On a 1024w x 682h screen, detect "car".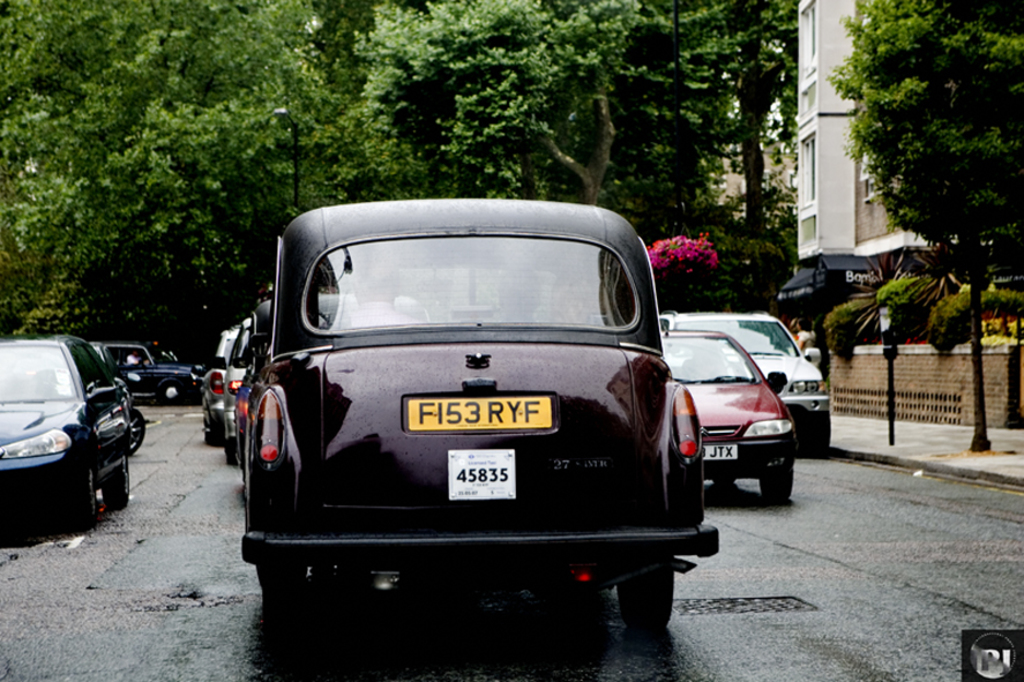
[0, 332, 130, 526].
